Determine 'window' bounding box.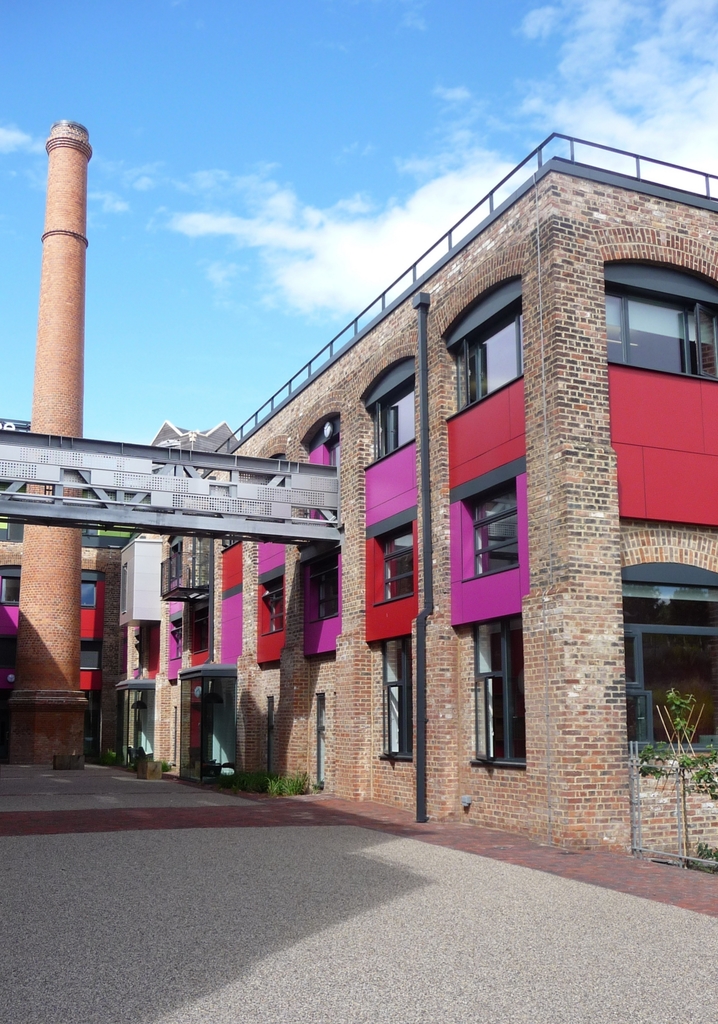
Determined: [618, 566, 717, 757].
